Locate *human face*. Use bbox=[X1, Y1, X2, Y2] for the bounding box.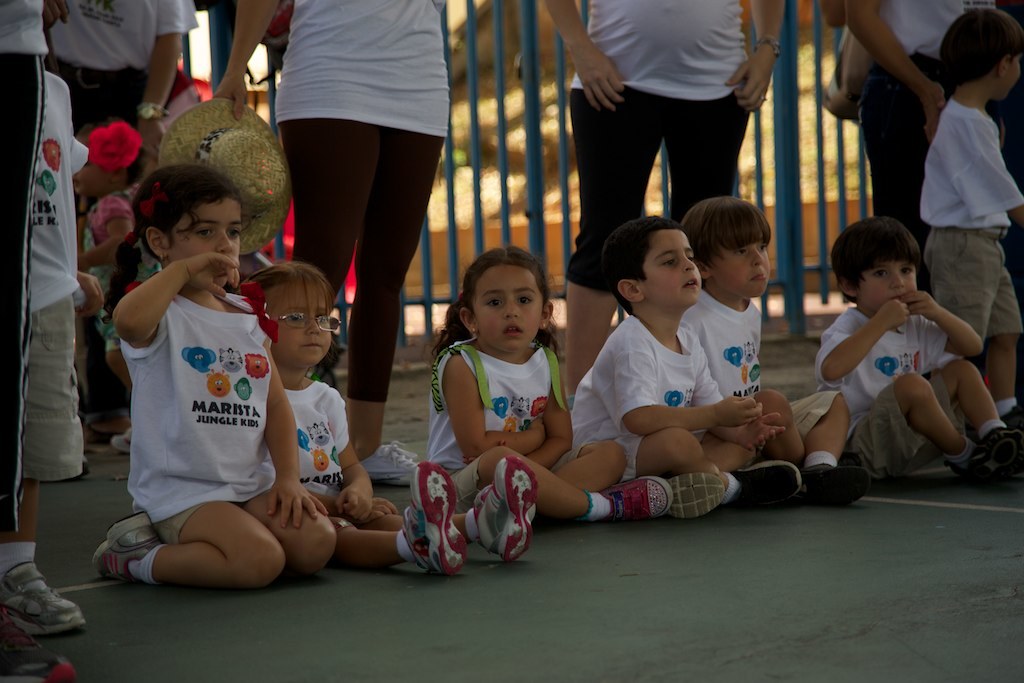
bbox=[640, 227, 701, 312].
